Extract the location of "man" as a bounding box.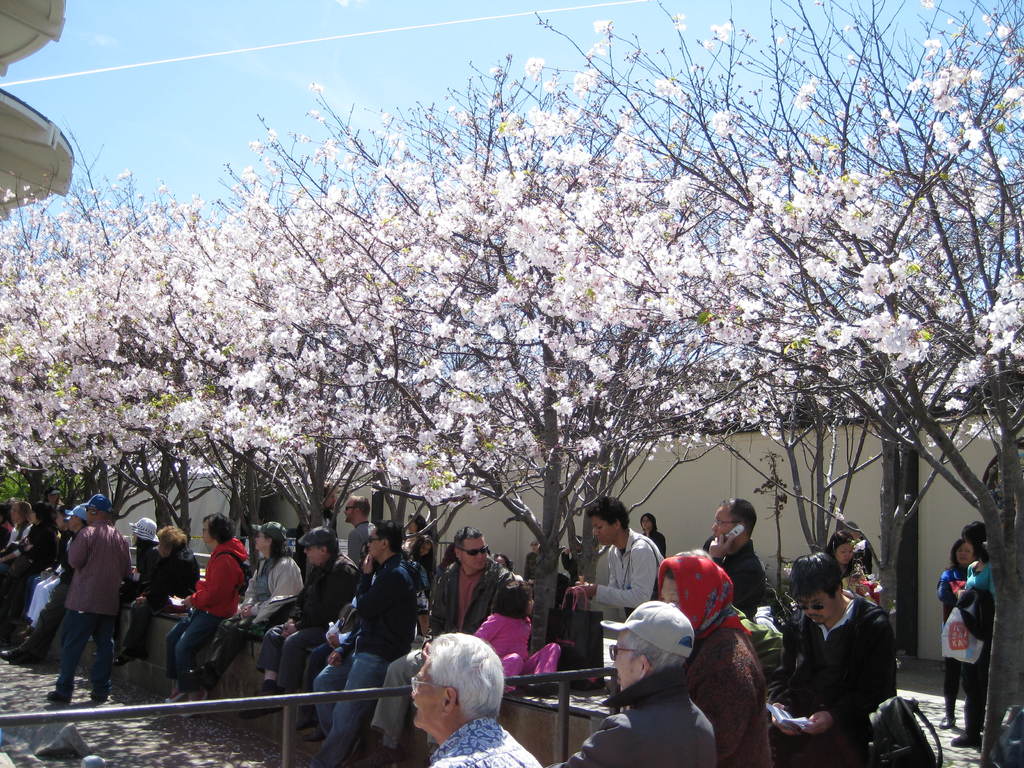
344, 495, 376, 571.
